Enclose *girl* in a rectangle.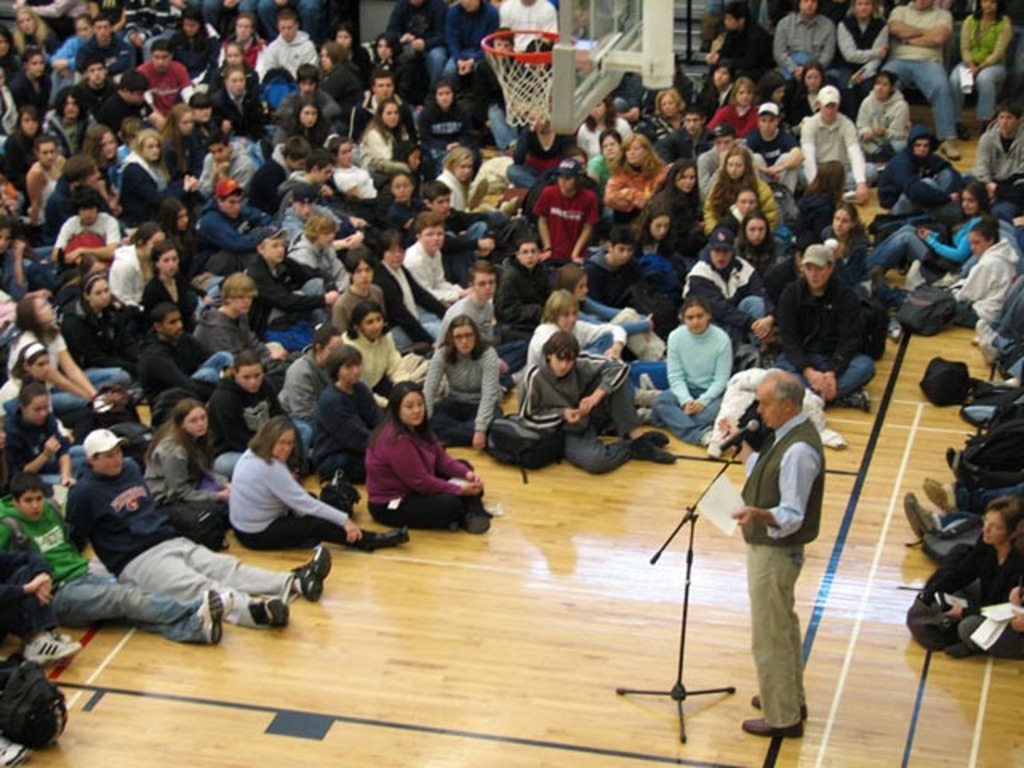
pyautogui.locateOnScreen(0, 216, 37, 299).
